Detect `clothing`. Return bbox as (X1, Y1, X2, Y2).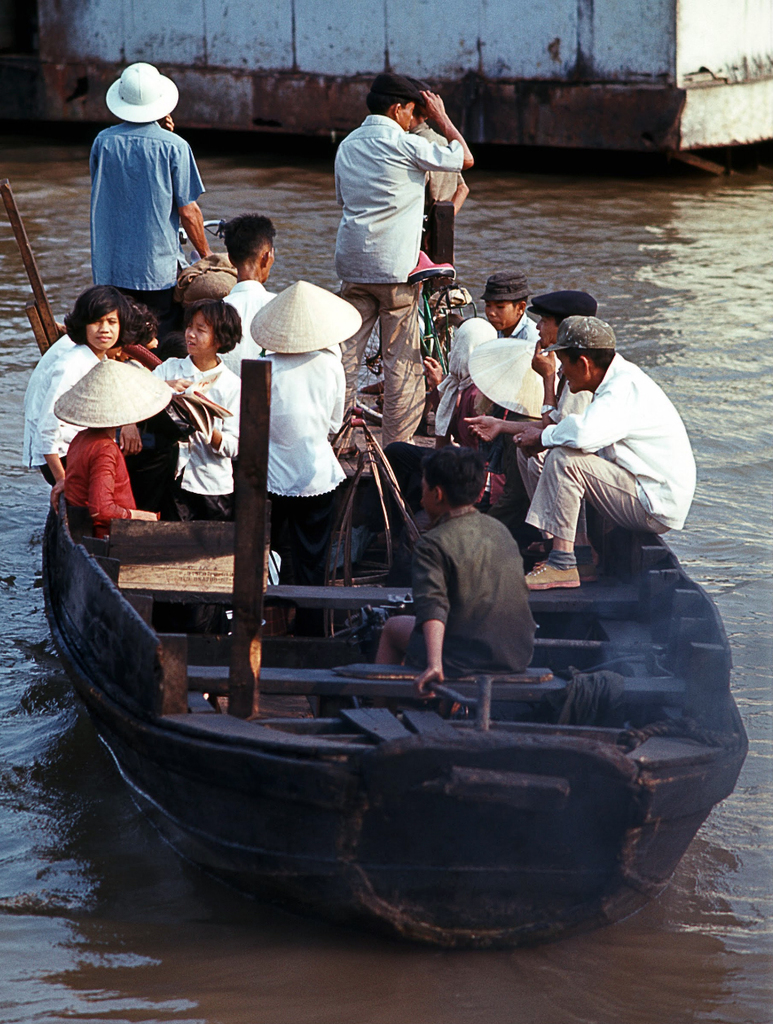
(404, 498, 535, 679).
